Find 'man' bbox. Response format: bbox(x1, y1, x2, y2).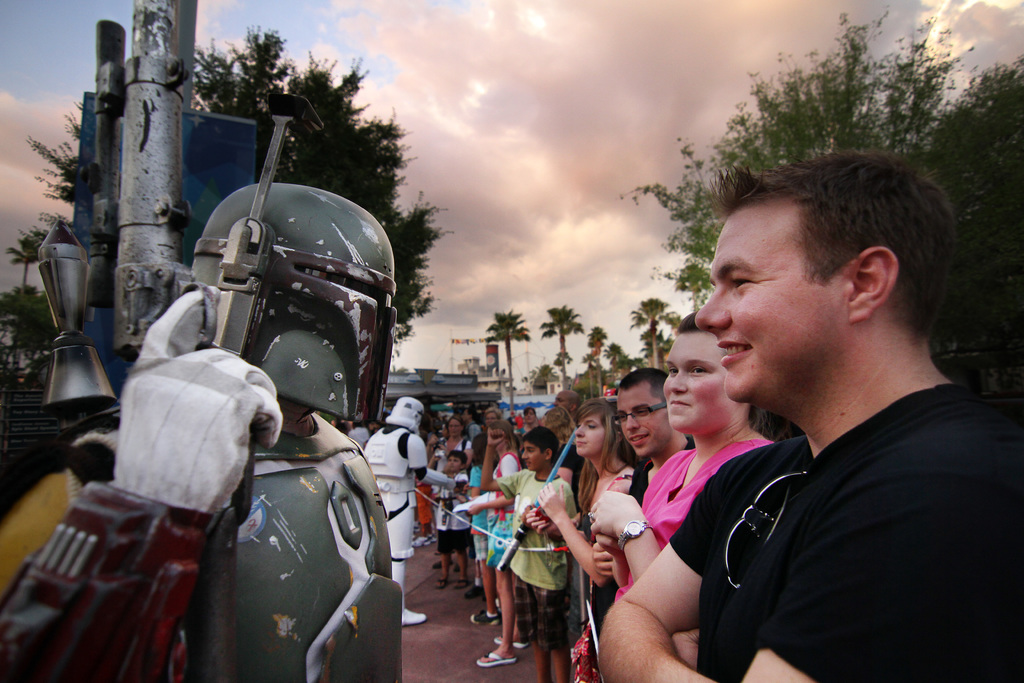
bbox(582, 363, 695, 623).
